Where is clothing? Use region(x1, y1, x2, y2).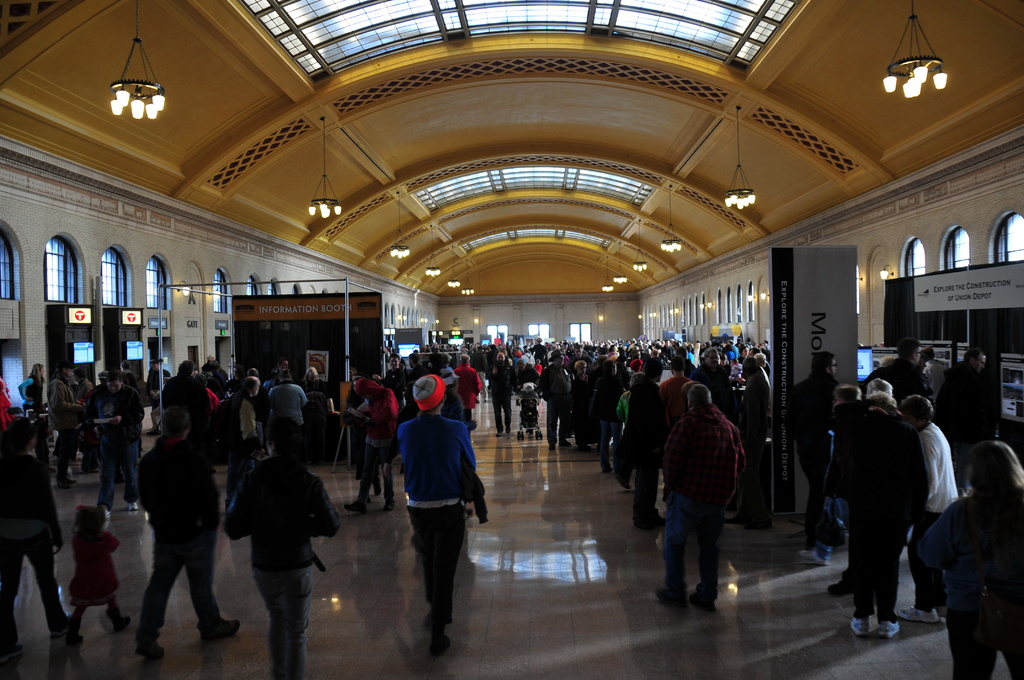
region(342, 395, 381, 478).
